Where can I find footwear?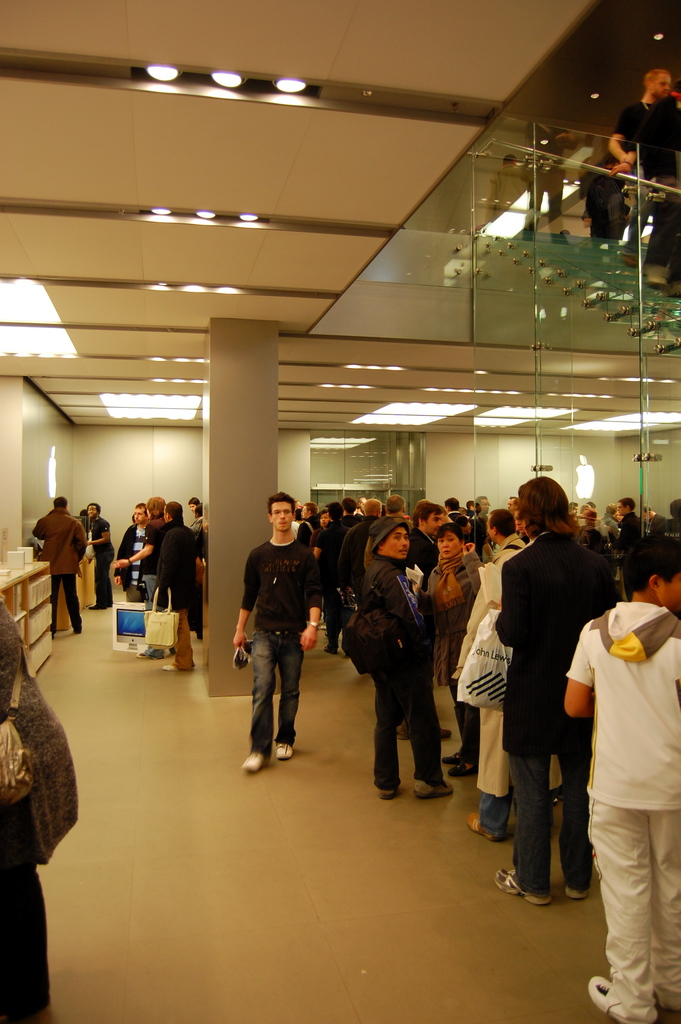
You can find it at [x1=241, y1=746, x2=267, y2=772].
